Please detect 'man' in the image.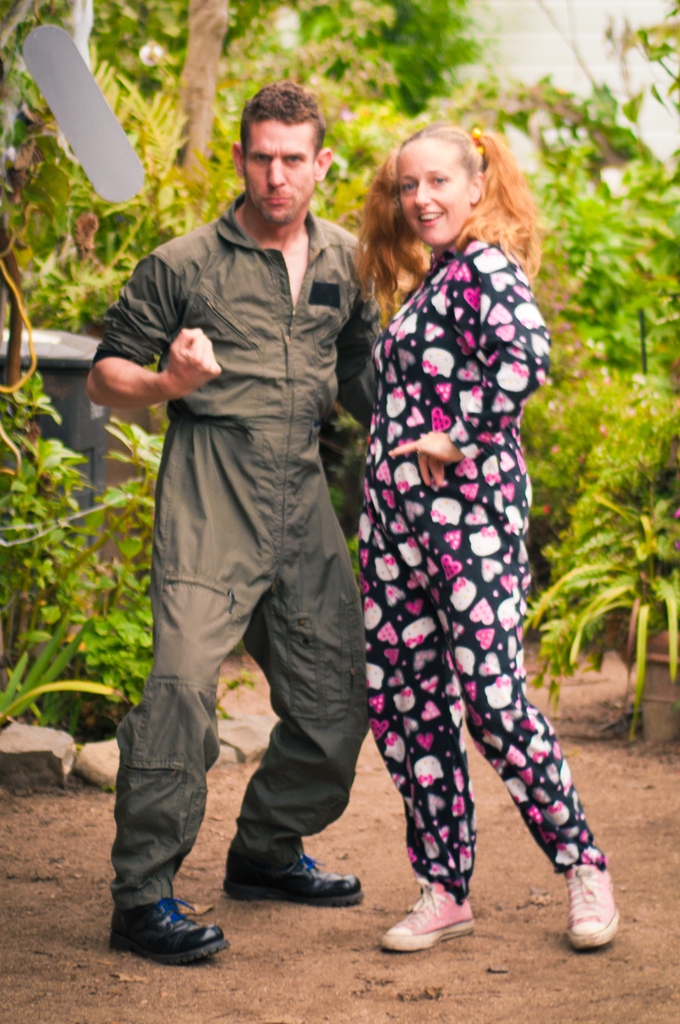
select_region(107, 40, 393, 995).
